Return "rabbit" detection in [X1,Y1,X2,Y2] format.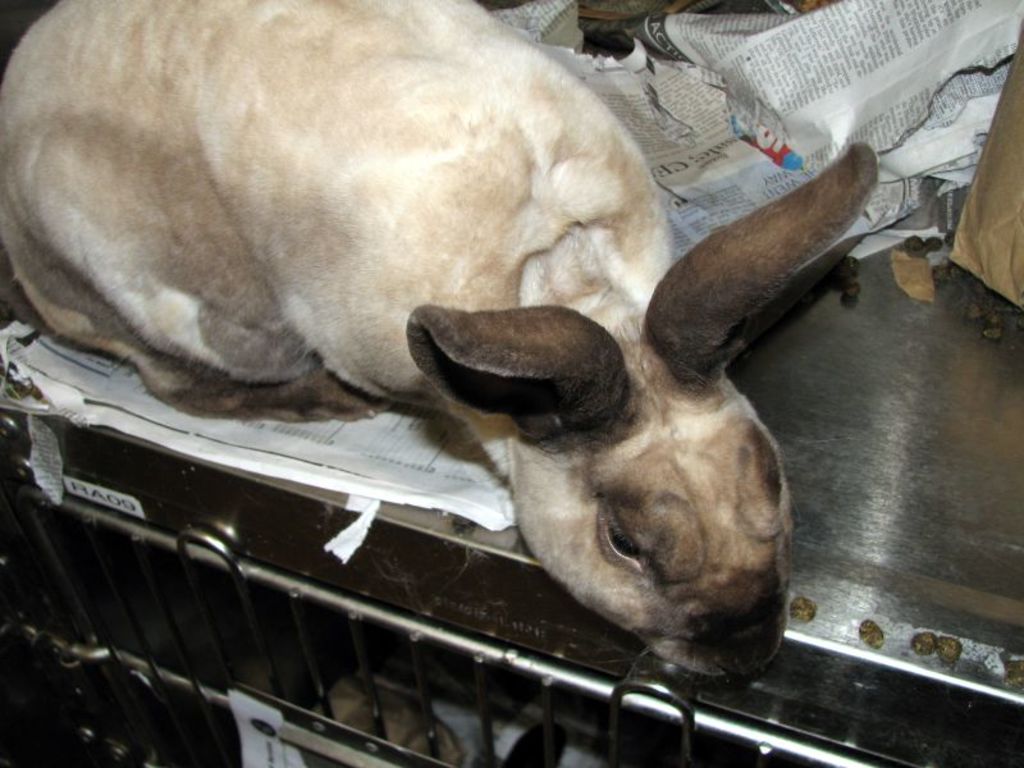
[0,0,883,682].
